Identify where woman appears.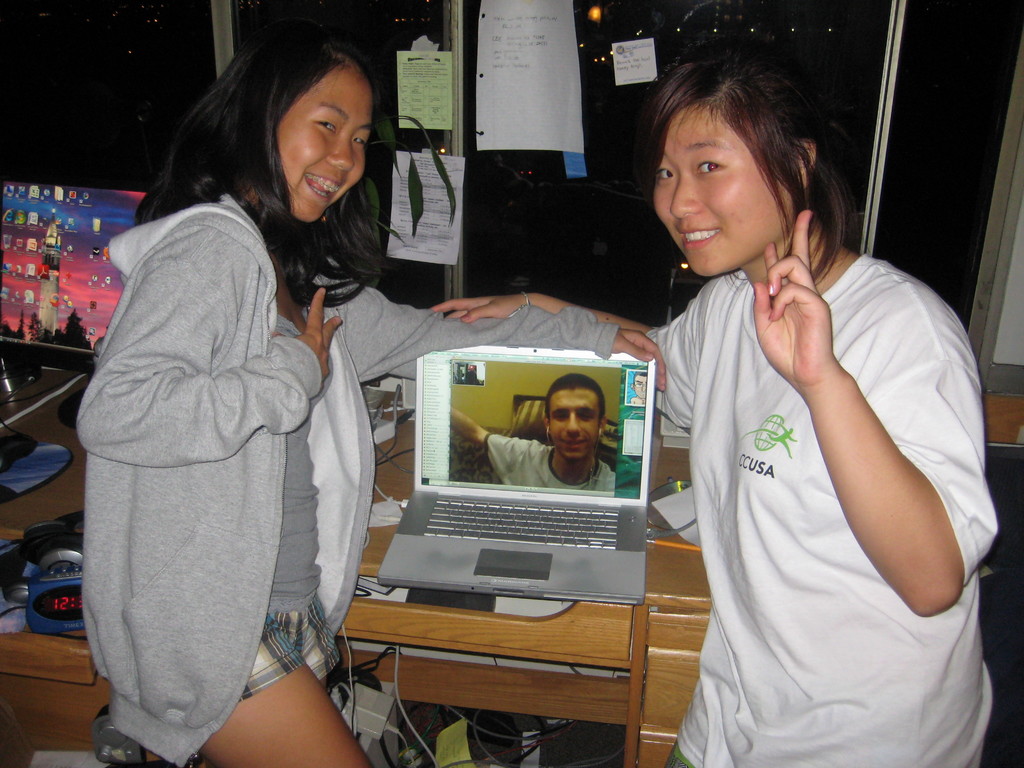
Appears at (x1=72, y1=22, x2=666, y2=767).
